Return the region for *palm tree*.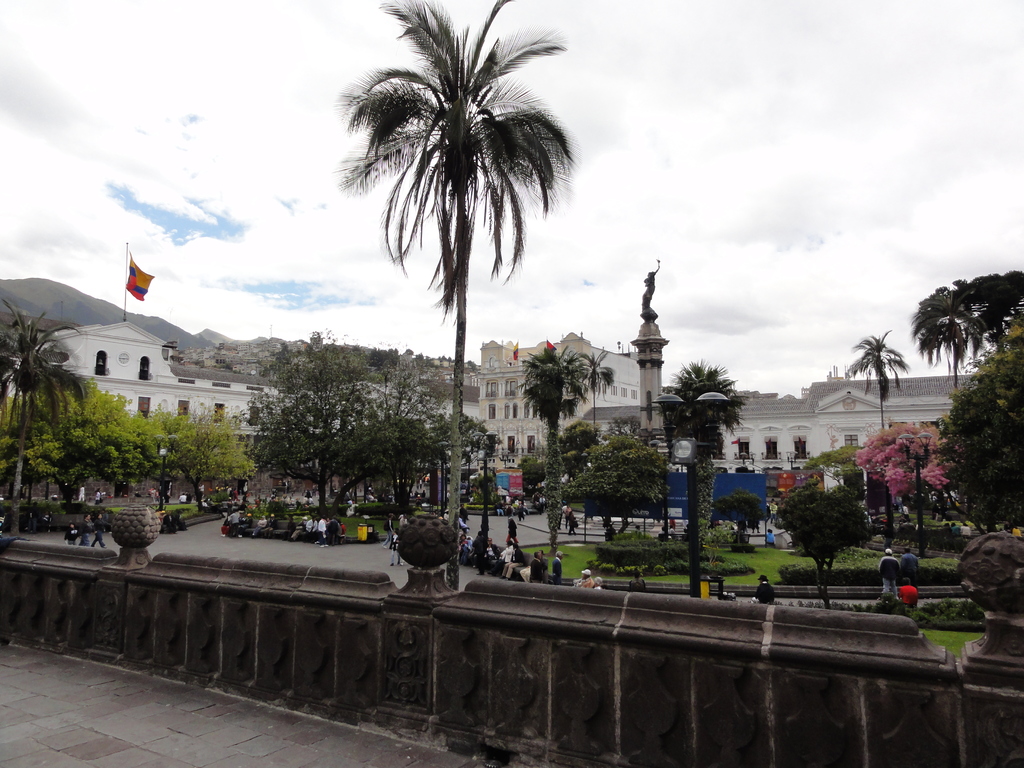
rect(909, 278, 985, 397).
